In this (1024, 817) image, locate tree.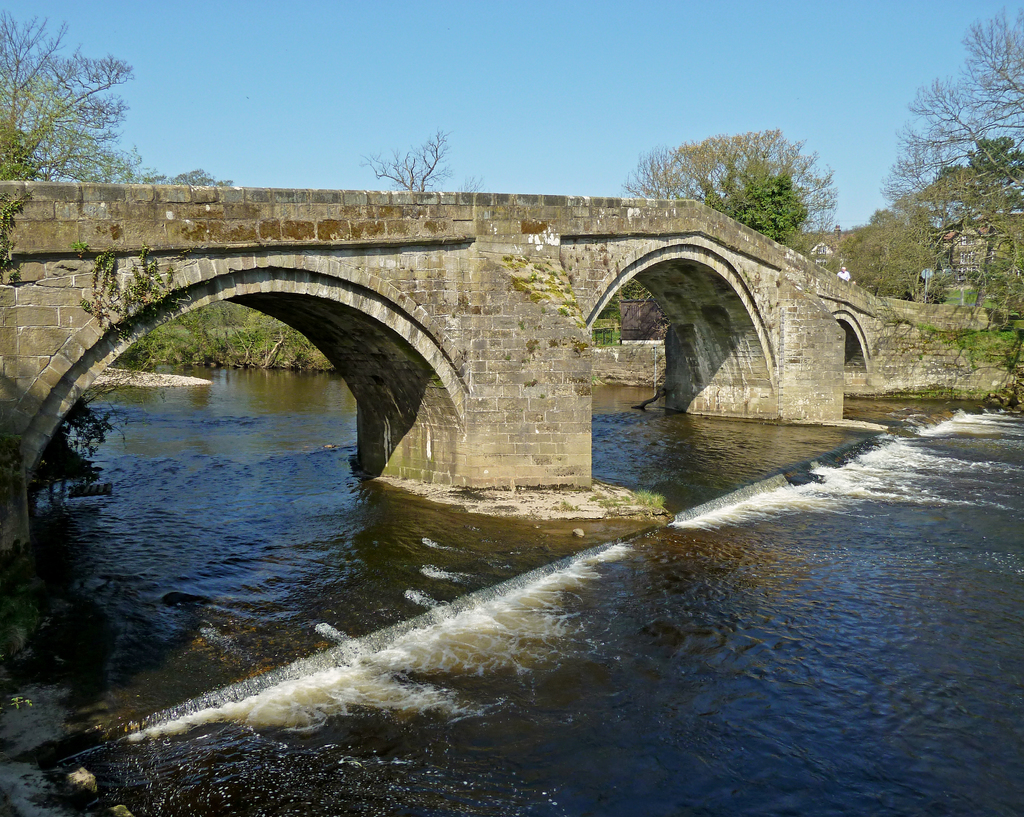
Bounding box: <box>606,278,655,324</box>.
